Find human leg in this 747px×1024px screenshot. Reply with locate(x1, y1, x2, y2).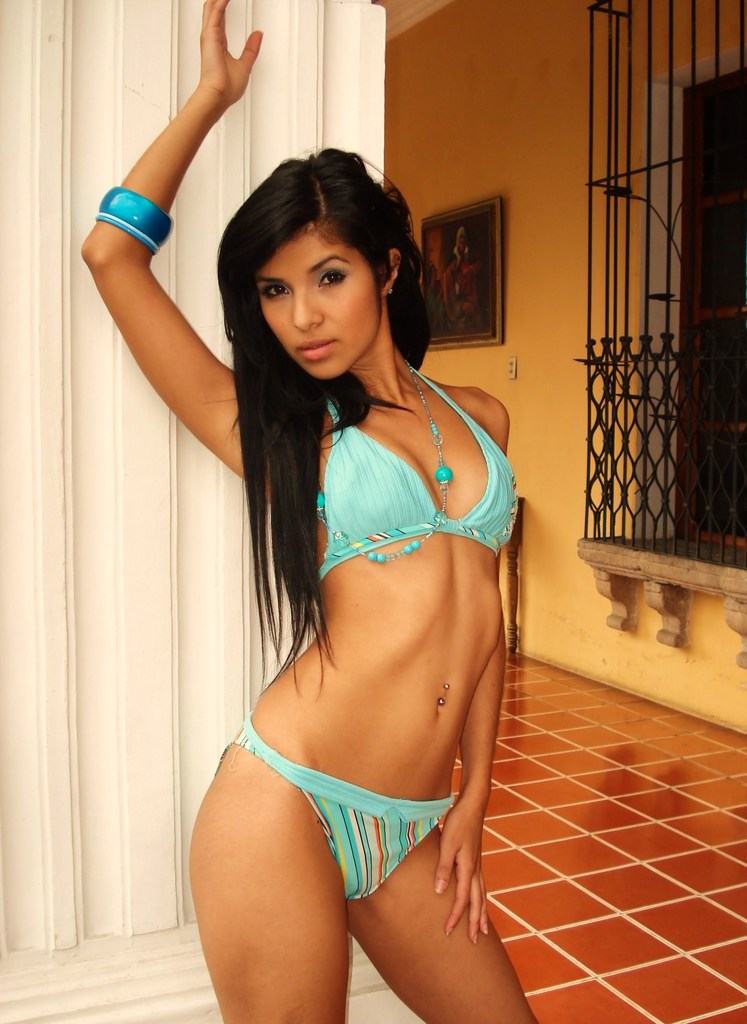
locate(187, 741, 360, 1023).
